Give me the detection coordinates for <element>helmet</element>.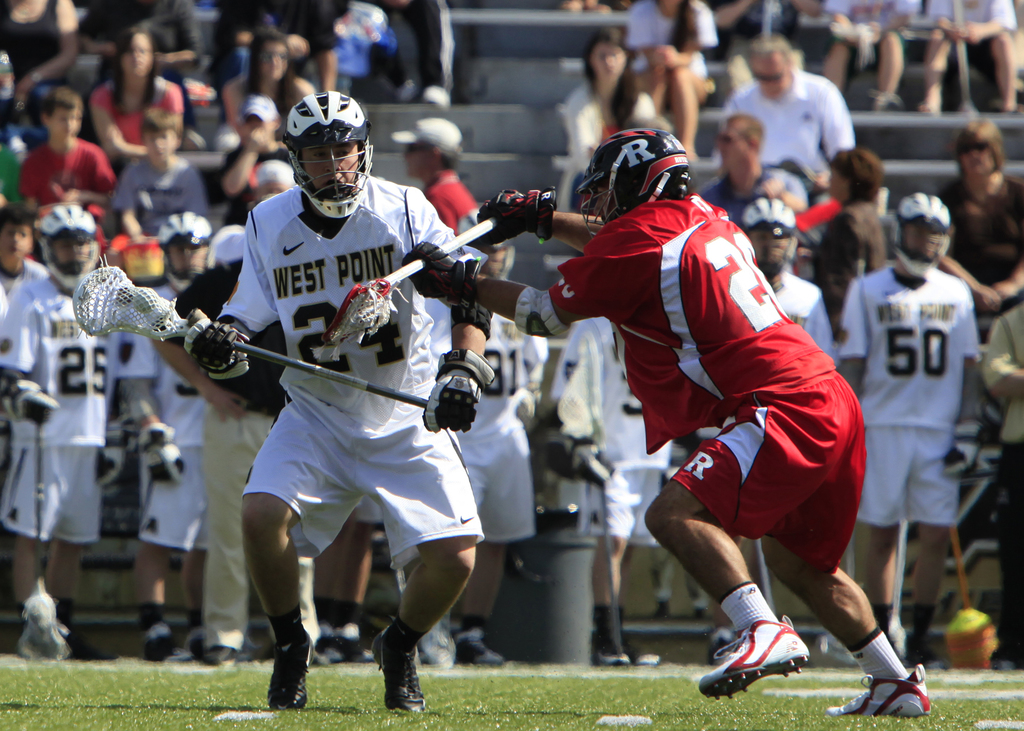
[x1=284, y1=90, x2=383, y2=223].
